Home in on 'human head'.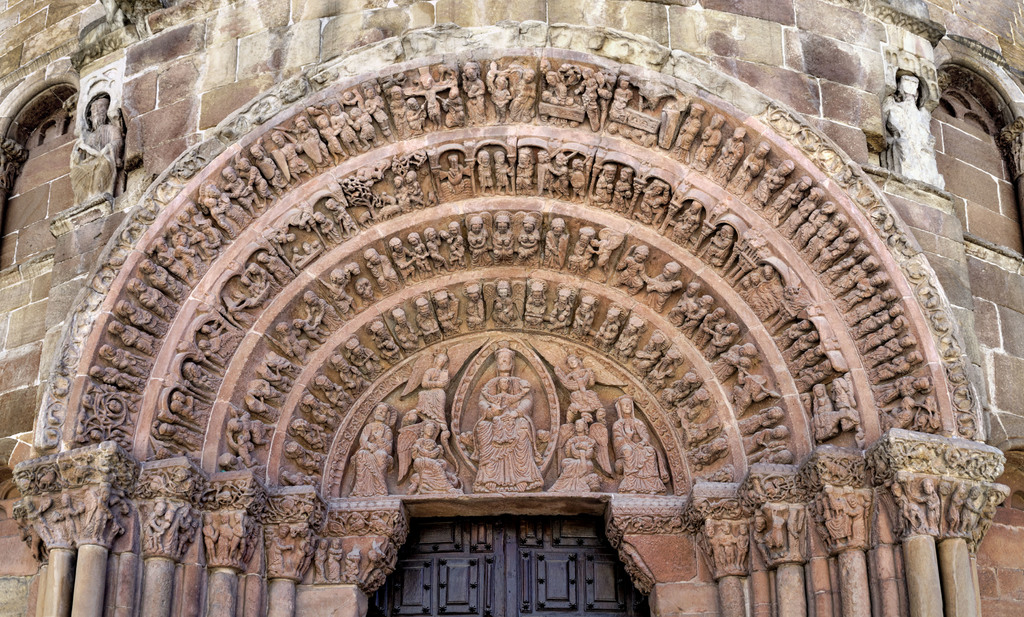
Homed in at rect(318, 539, 327, 551).
